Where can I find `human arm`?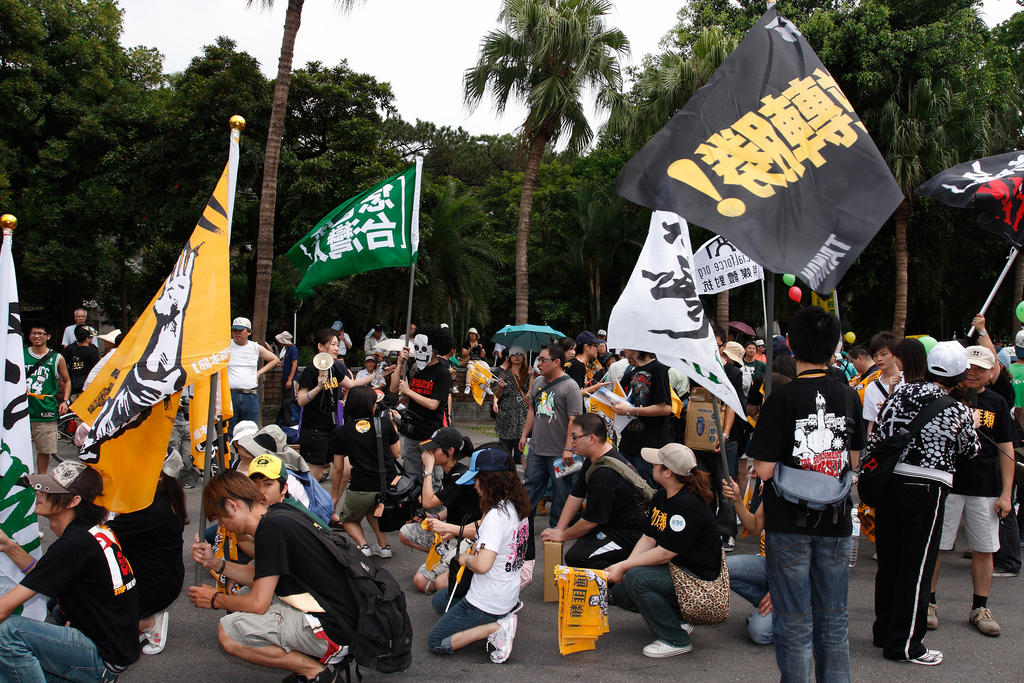
You can find it at 430:518:477:536.
